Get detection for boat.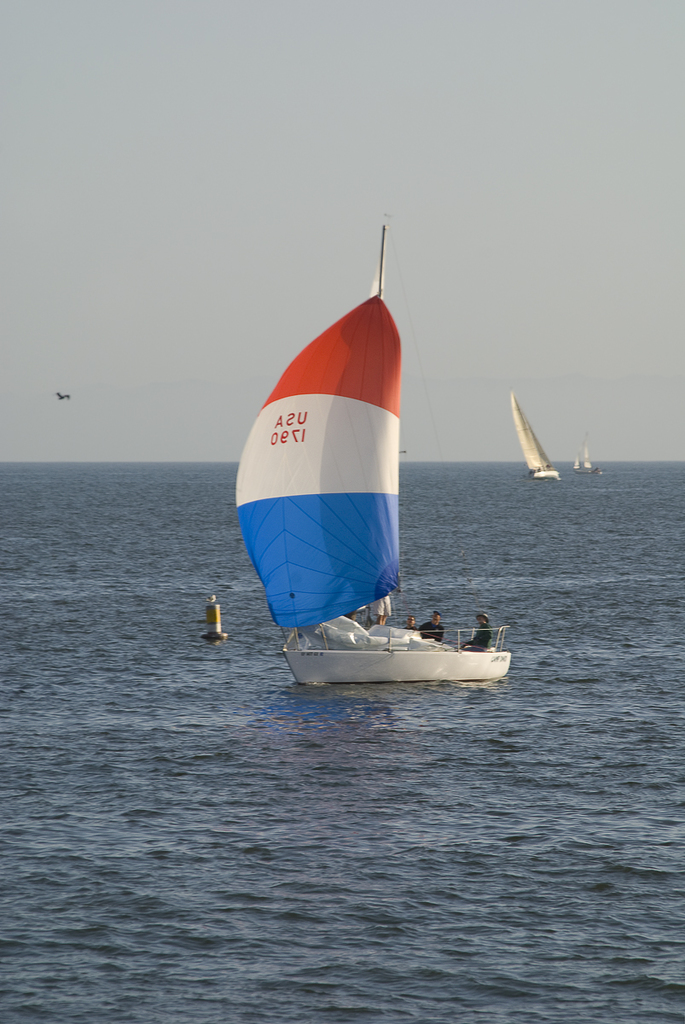
Detection: crop(571, 430, 594, 473).
